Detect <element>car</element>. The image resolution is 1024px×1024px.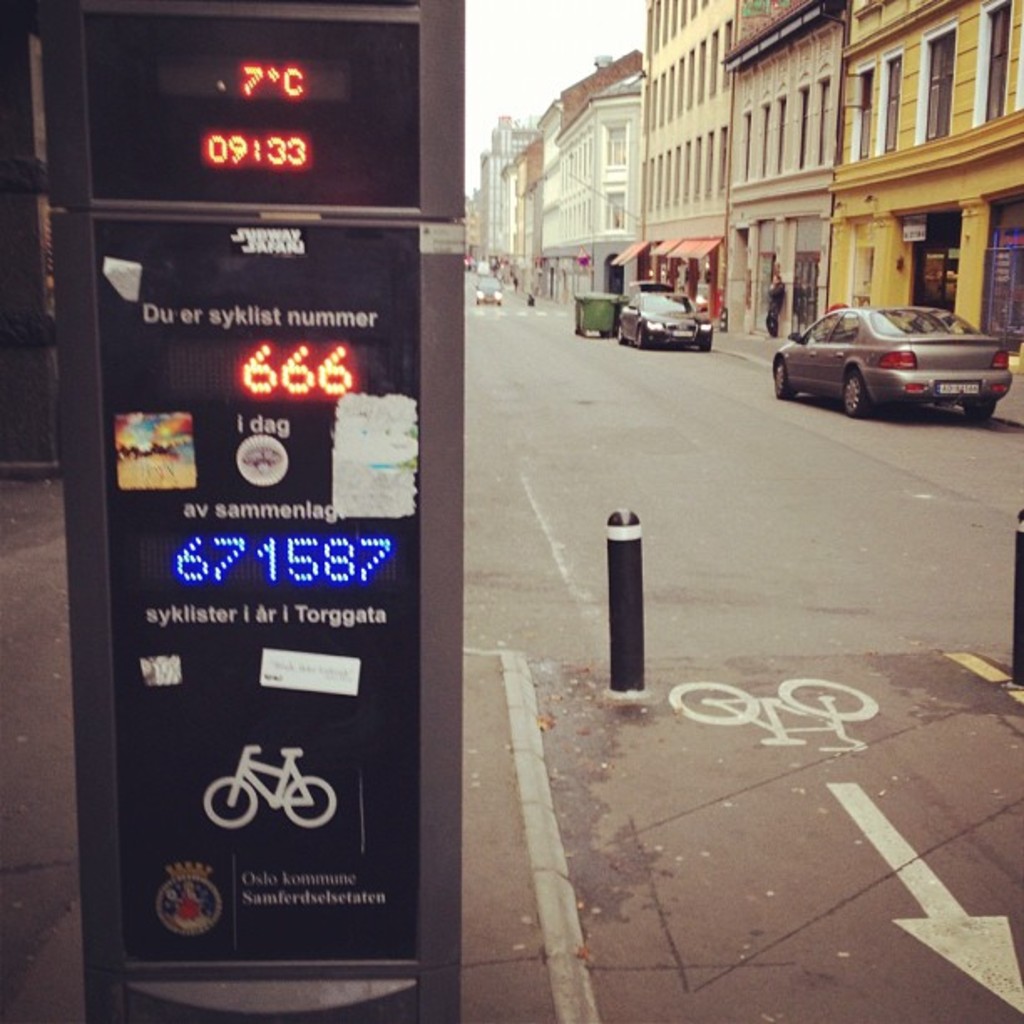
crop(771, 308, 1014, 423).
